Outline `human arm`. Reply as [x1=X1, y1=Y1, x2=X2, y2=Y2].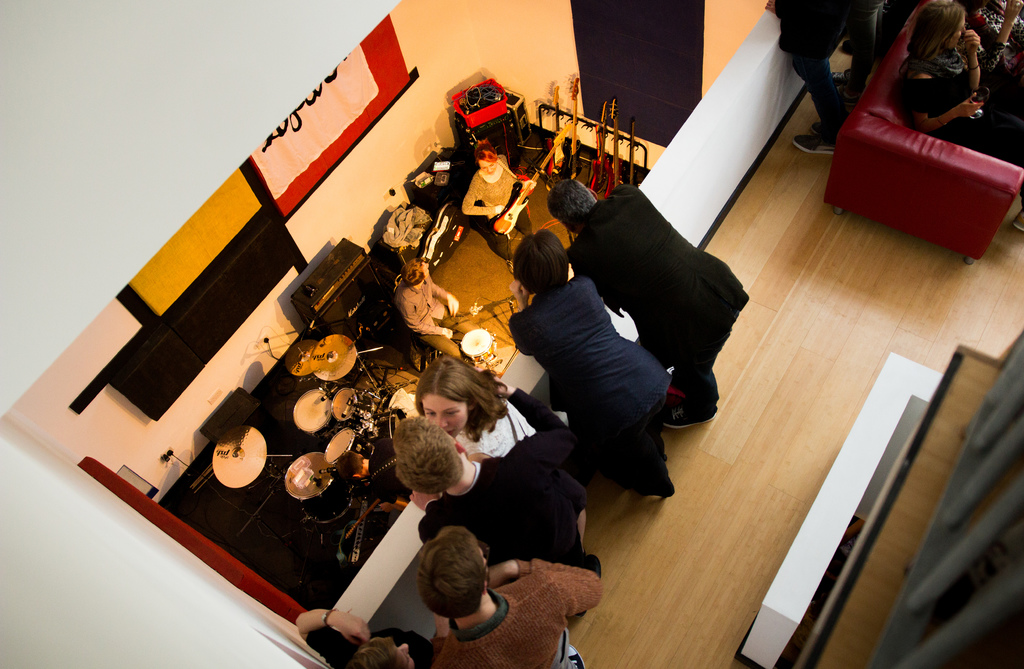
[x1=986, y1=0, x2=1023, y2=67].
